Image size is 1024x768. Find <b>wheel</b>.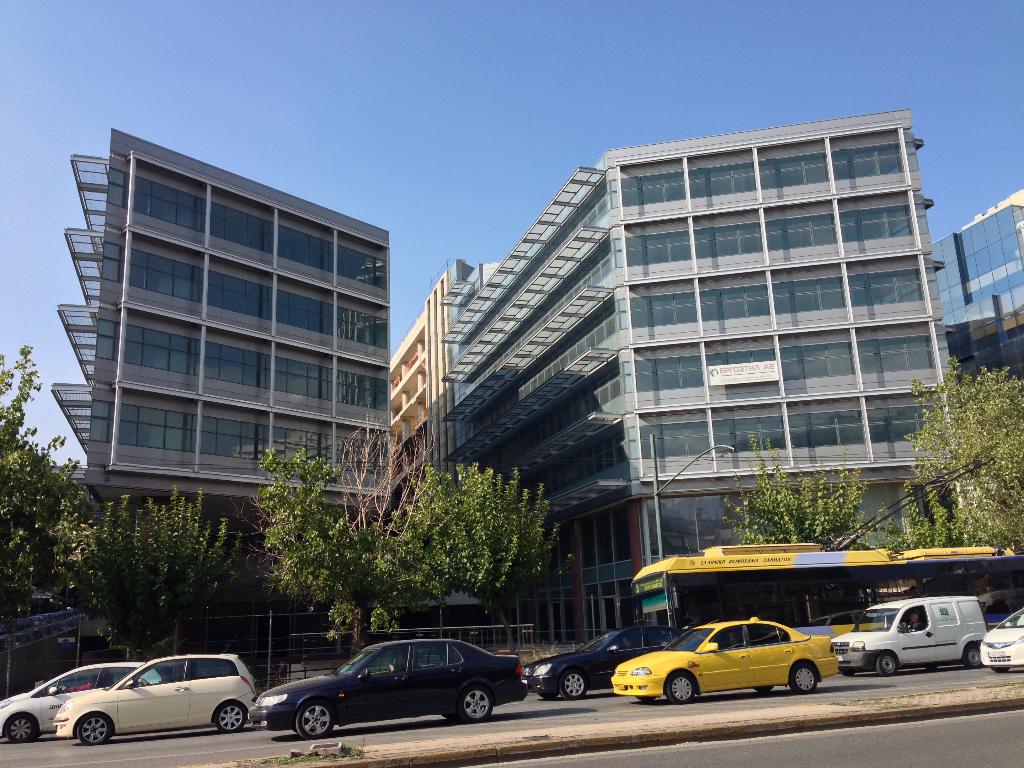
558:666:590:702.
